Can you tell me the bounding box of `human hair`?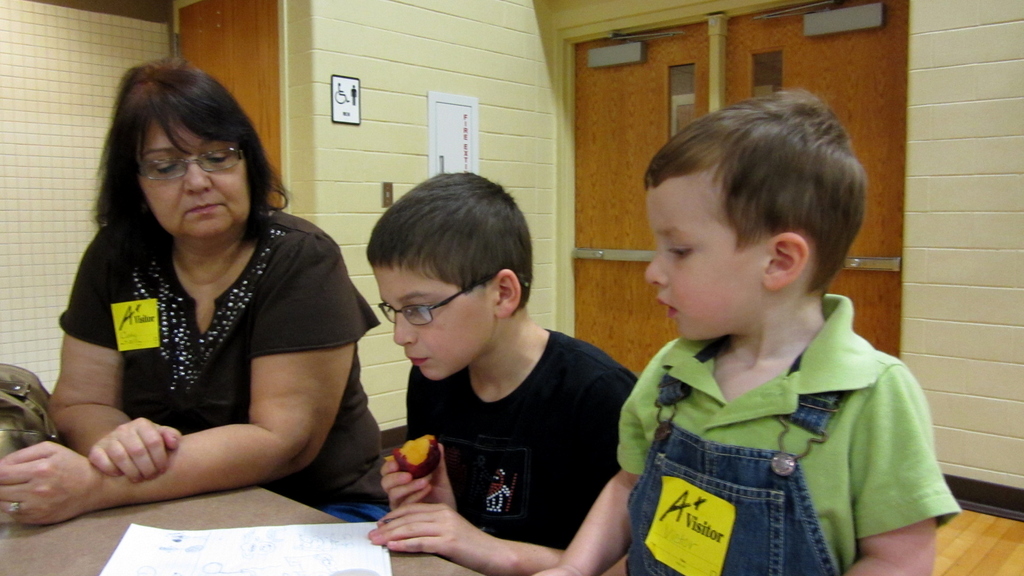
select_region(367, 173, 532, 308).
